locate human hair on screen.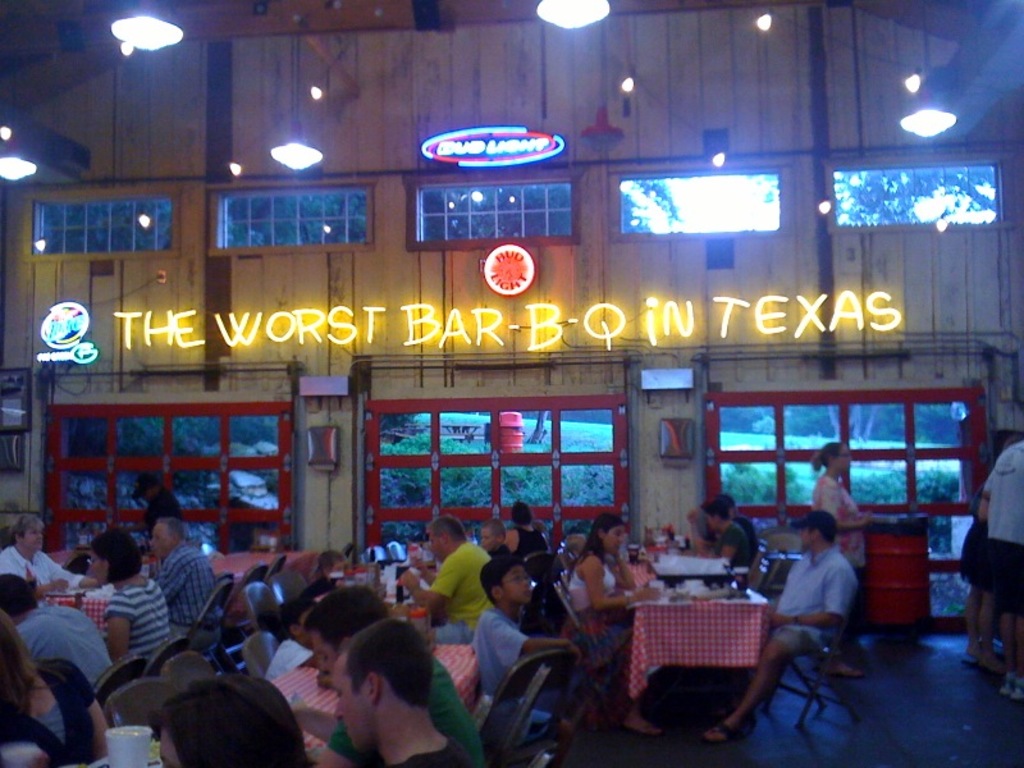
On screen at (477,556,517,611).
